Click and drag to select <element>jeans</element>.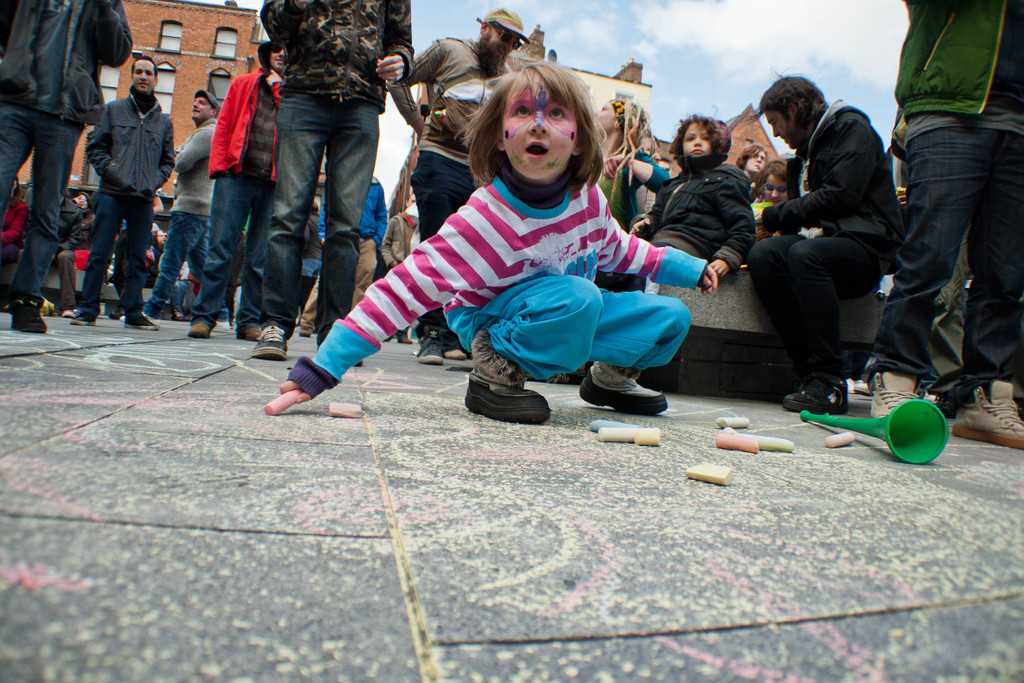
Selection: 901:116:1012:411.
